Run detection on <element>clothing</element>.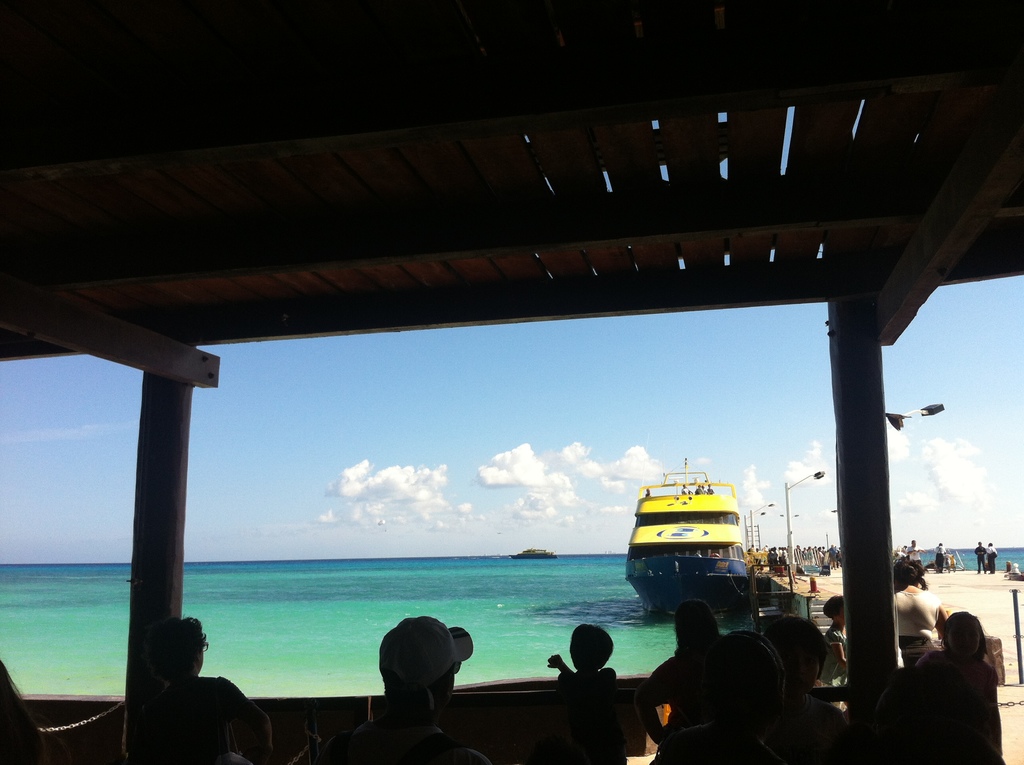
Result: [915, 648, 1003, 764].
